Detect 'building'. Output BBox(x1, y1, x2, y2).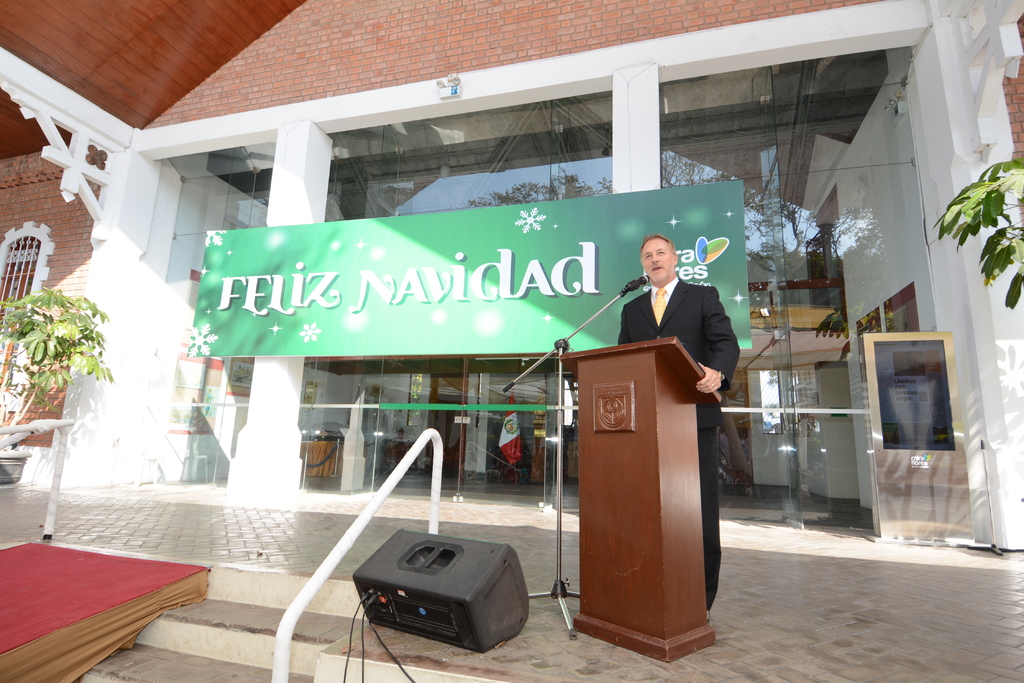
BBox(0, 0, 1023, 682).
